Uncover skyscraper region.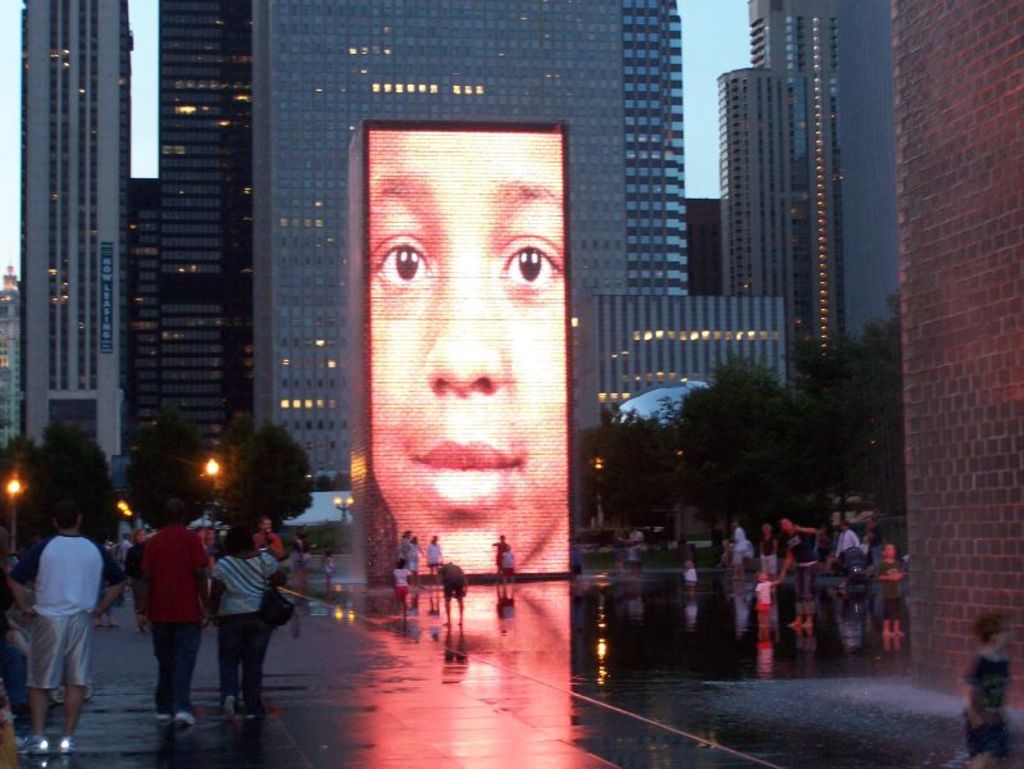
Uncovered: <region>704, 8, 875, 400</region>.
